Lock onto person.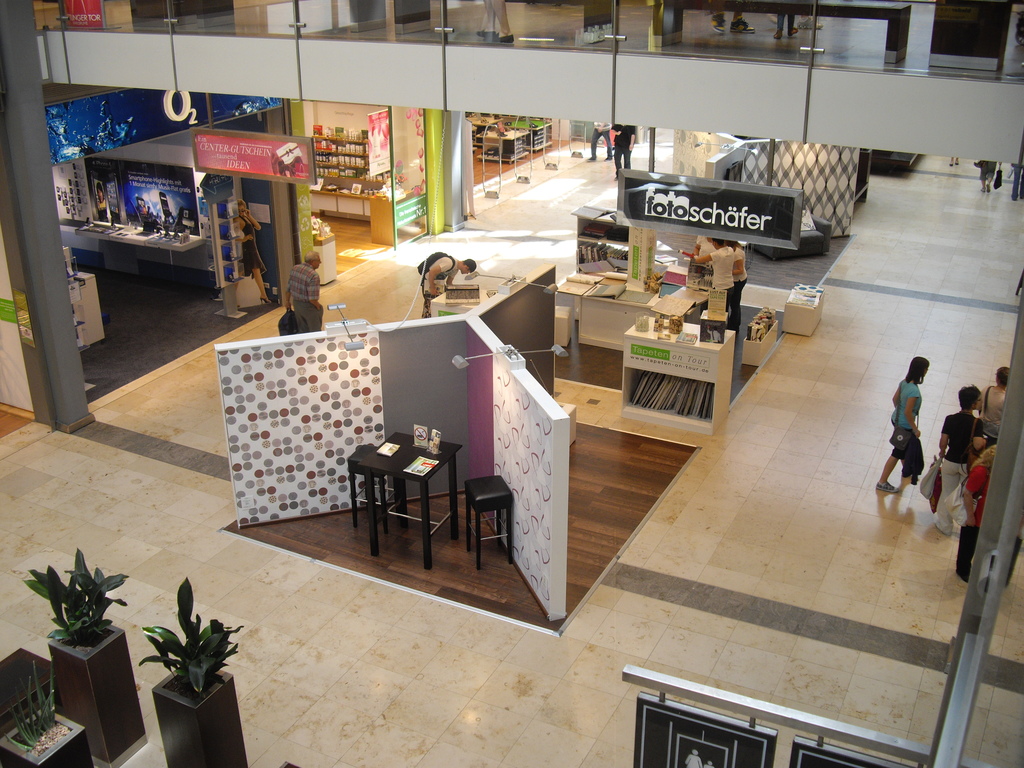
Locked: bbox(241, 198, 272, 304).
